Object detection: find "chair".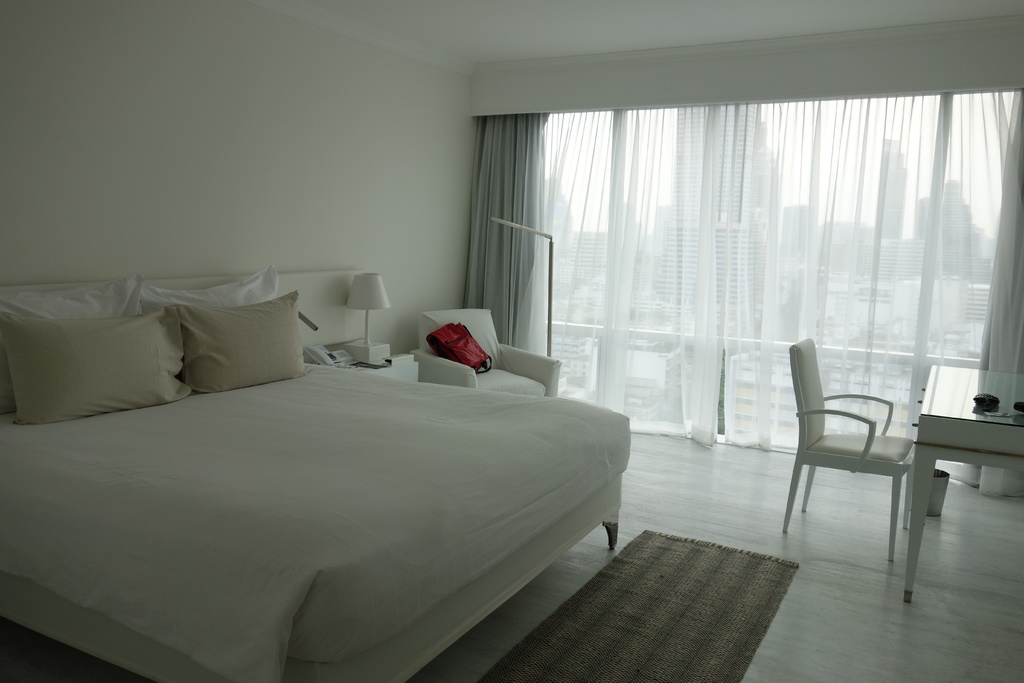
bbox(785, 331, 952, 588).
